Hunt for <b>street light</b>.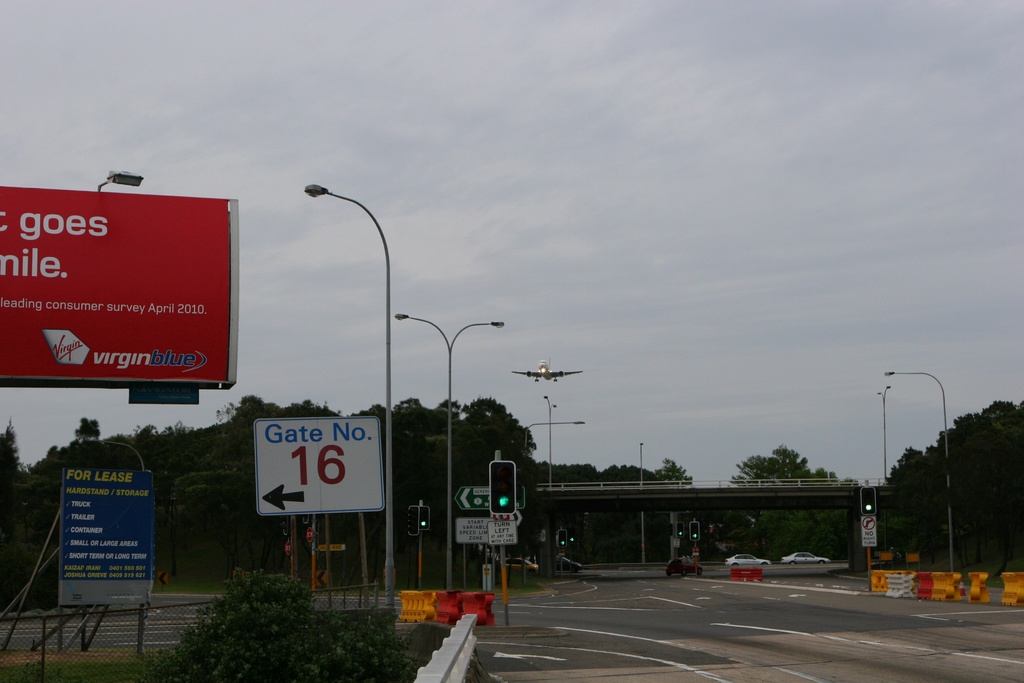
Hunted down at <bbox>872, 381, 893, 552</bbox>.
